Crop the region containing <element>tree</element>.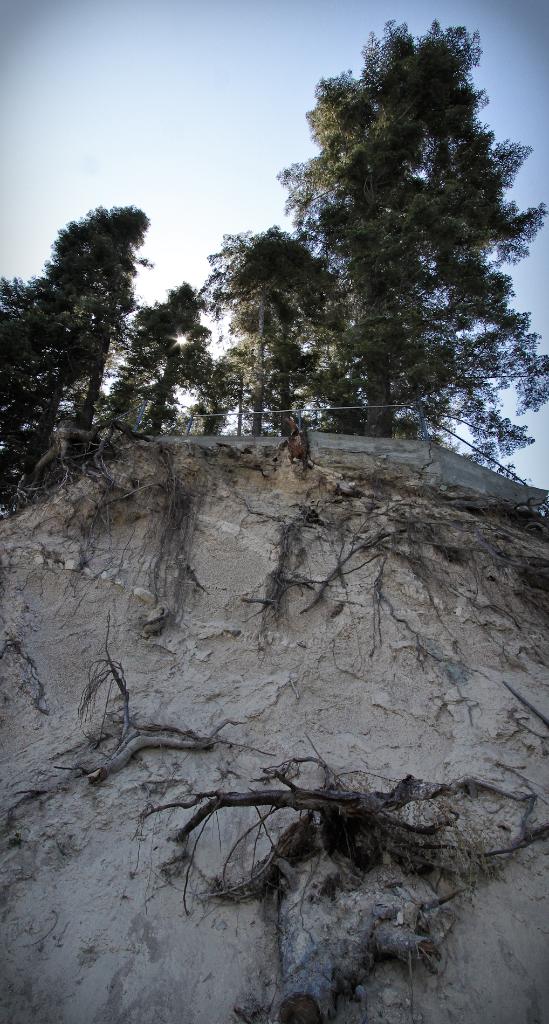
Crop region: {"left": 274, "top": 14, "right": 548, "bottom": 427}.
